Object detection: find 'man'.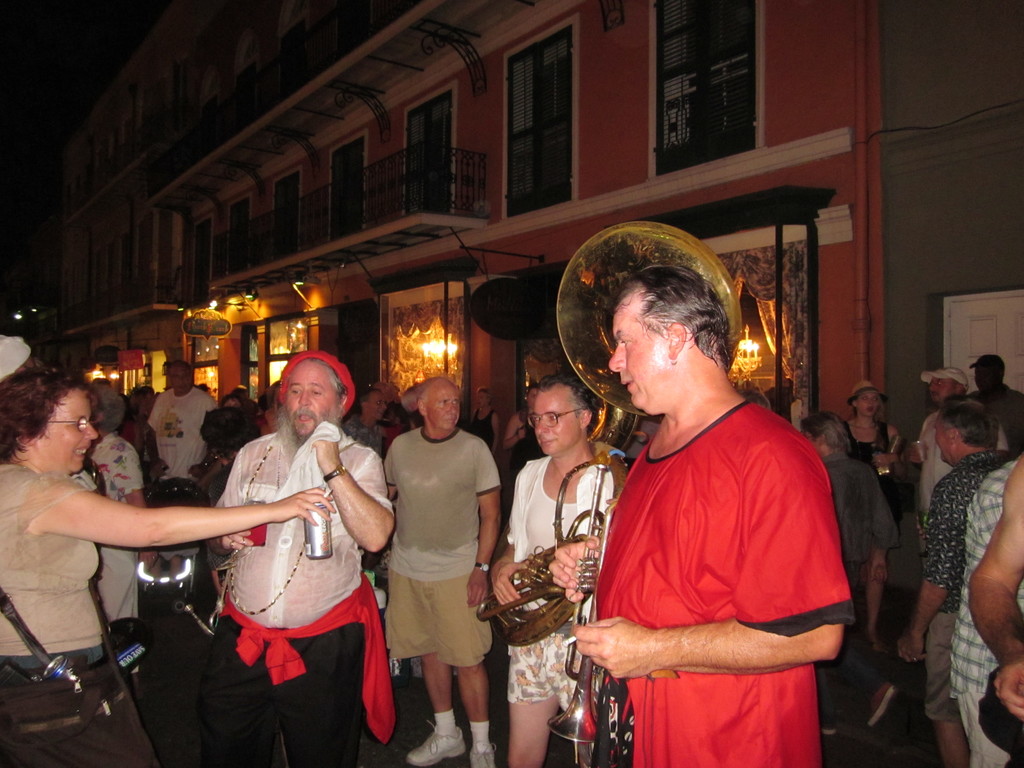
(966, 456, 1023, 767).
